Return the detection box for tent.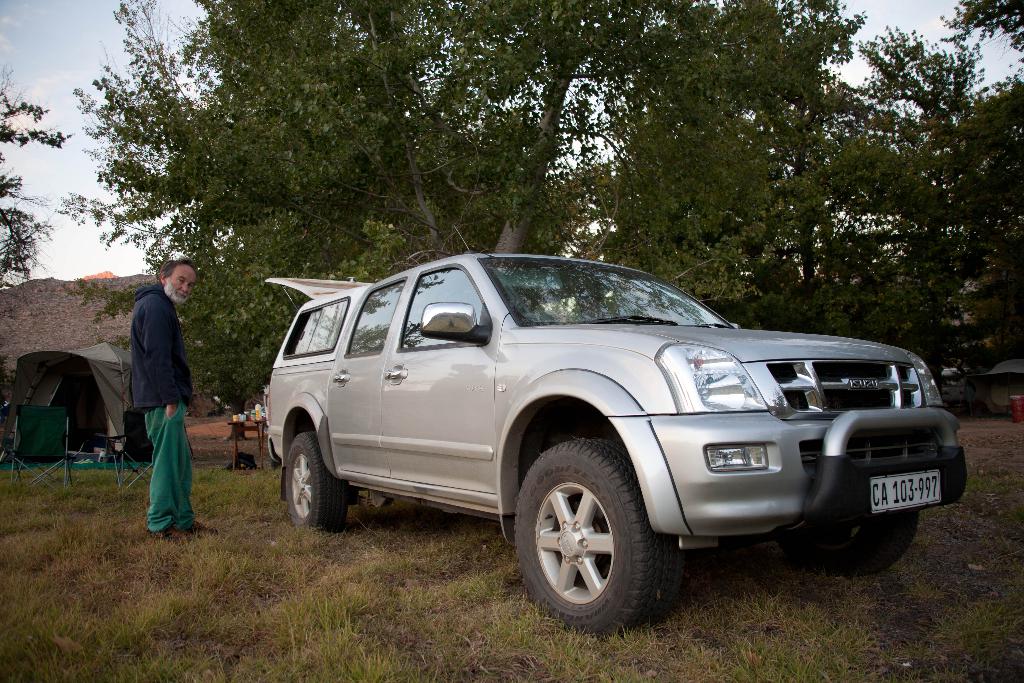
{"left": 8, "top": 336, "right": 124, "bottom": 473}.
